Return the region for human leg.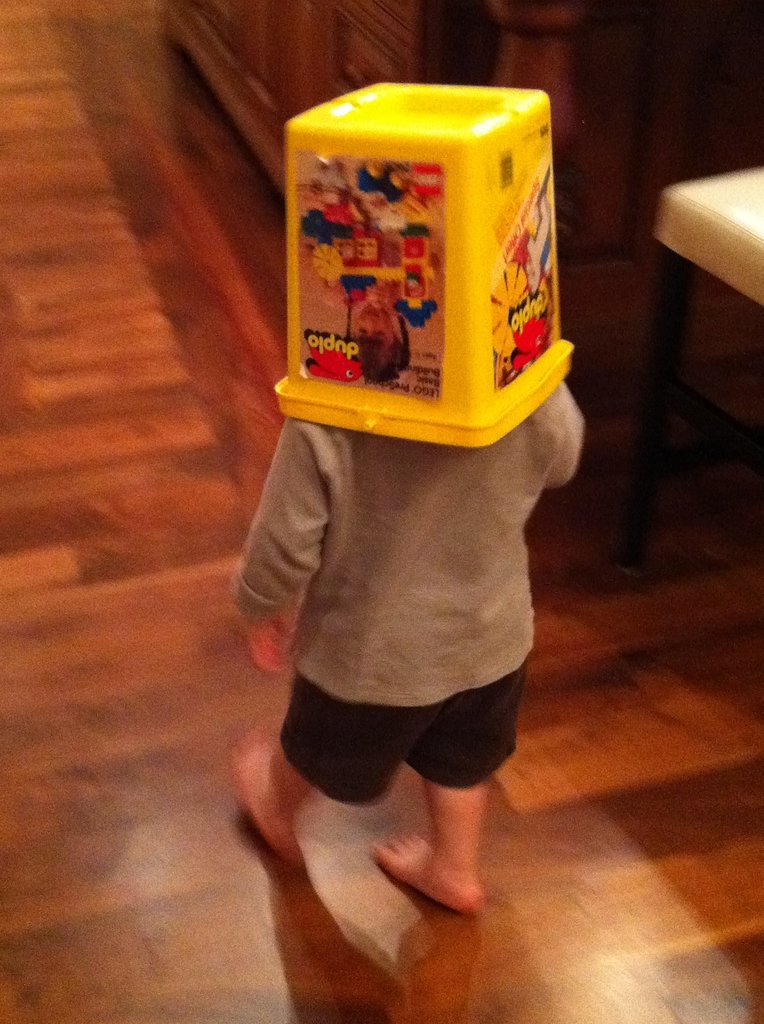
rect(370, 781, 485, 909).
